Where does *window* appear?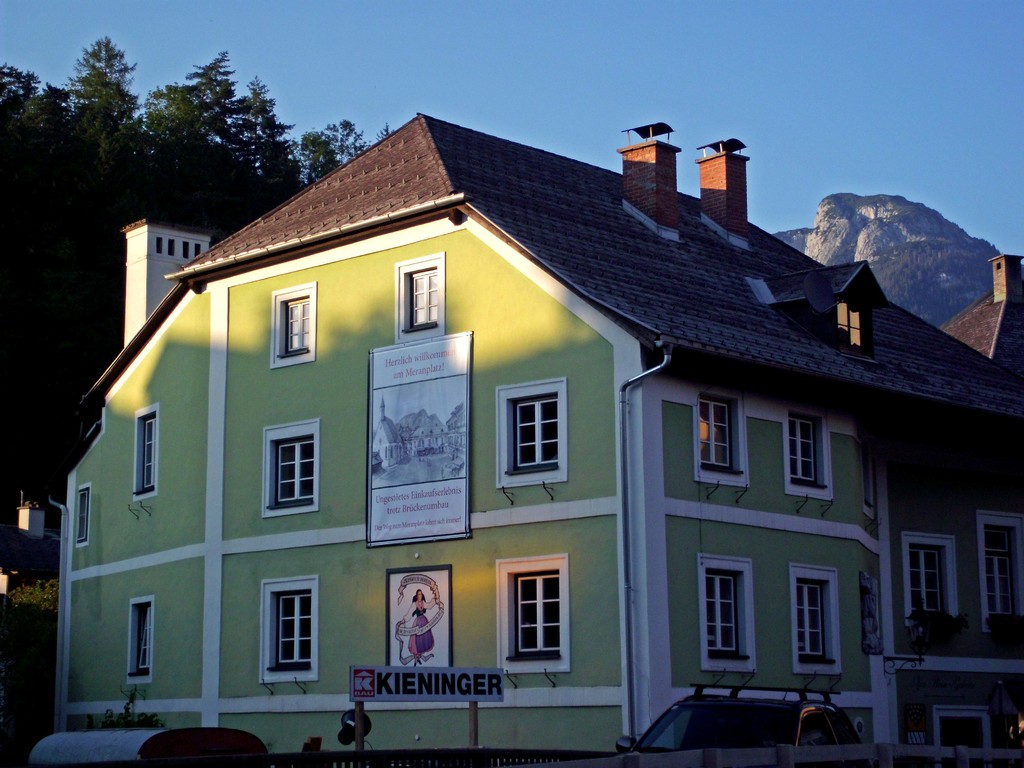
Appears at BBox(129, 600, 152, 676).
